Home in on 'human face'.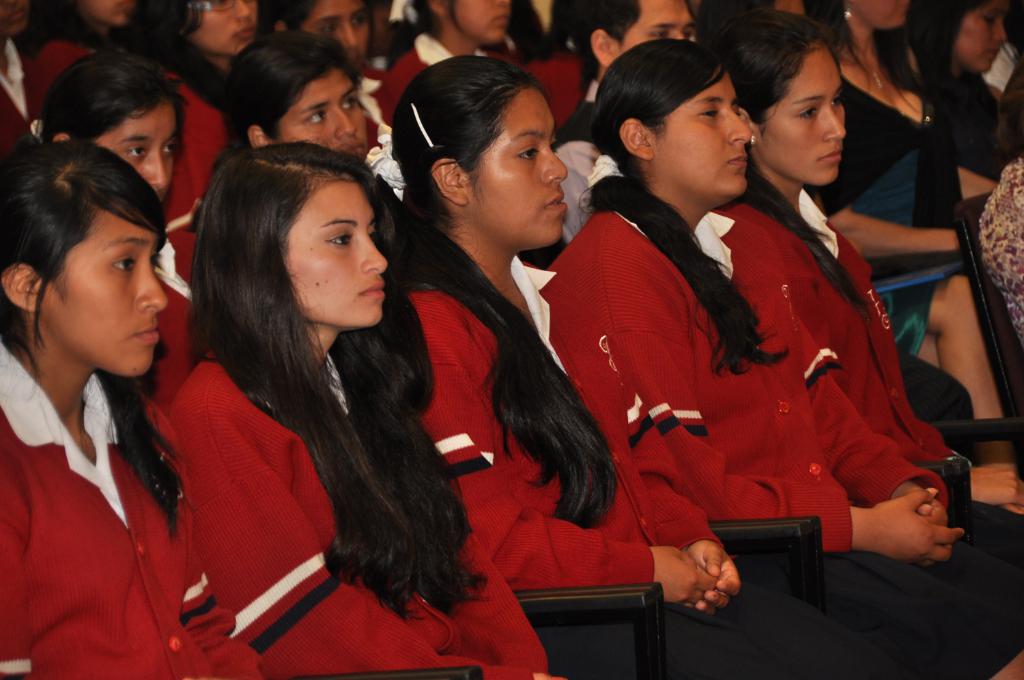
Homed in at box(468, 87, 570, 251).
